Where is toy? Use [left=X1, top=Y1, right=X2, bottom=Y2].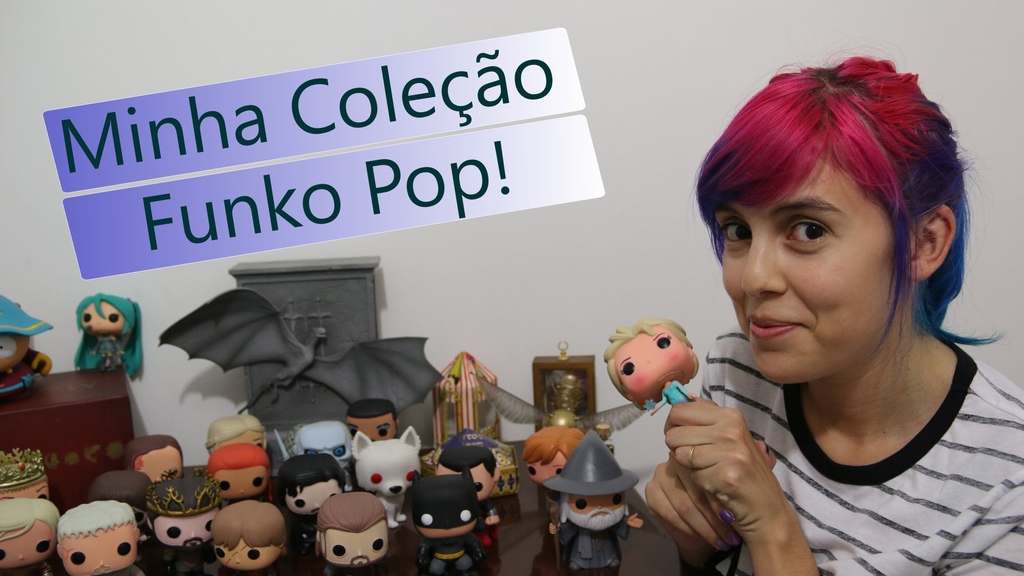
[left=594, top=301, right=713, bottom=412].
